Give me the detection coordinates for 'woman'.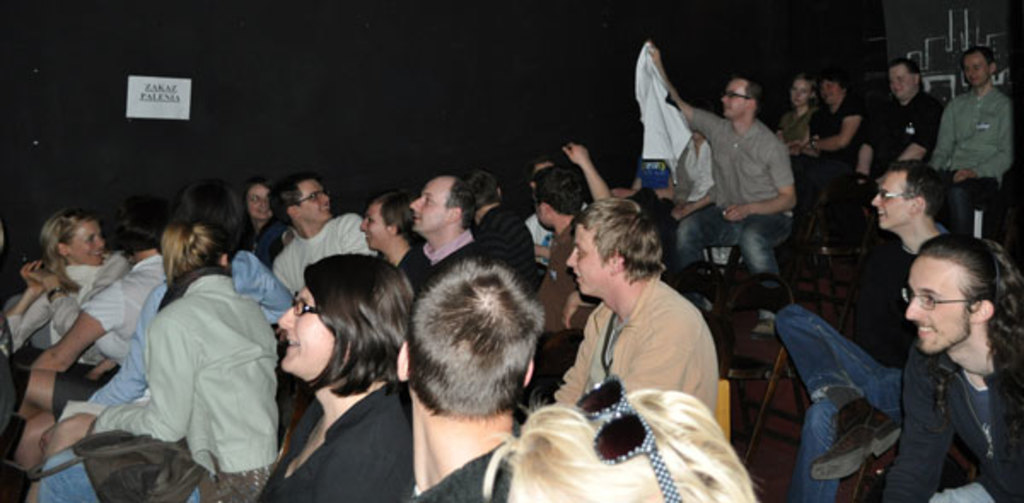
x1=241 y1=247 x2=432 y2=501.
